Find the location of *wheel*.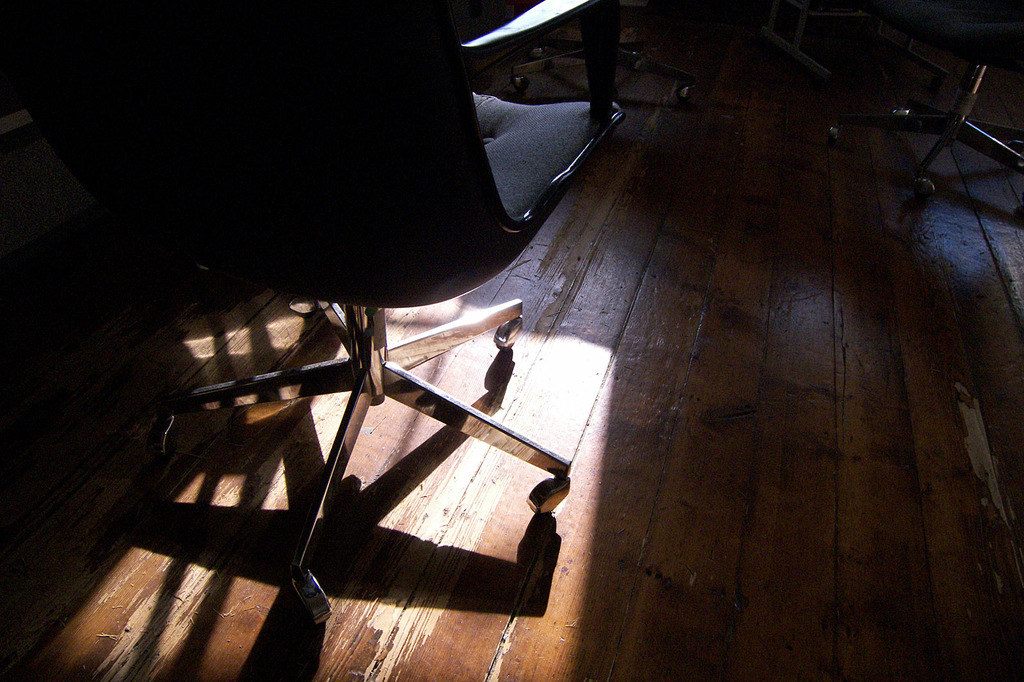
Location: (168, 425, 180, 458).
